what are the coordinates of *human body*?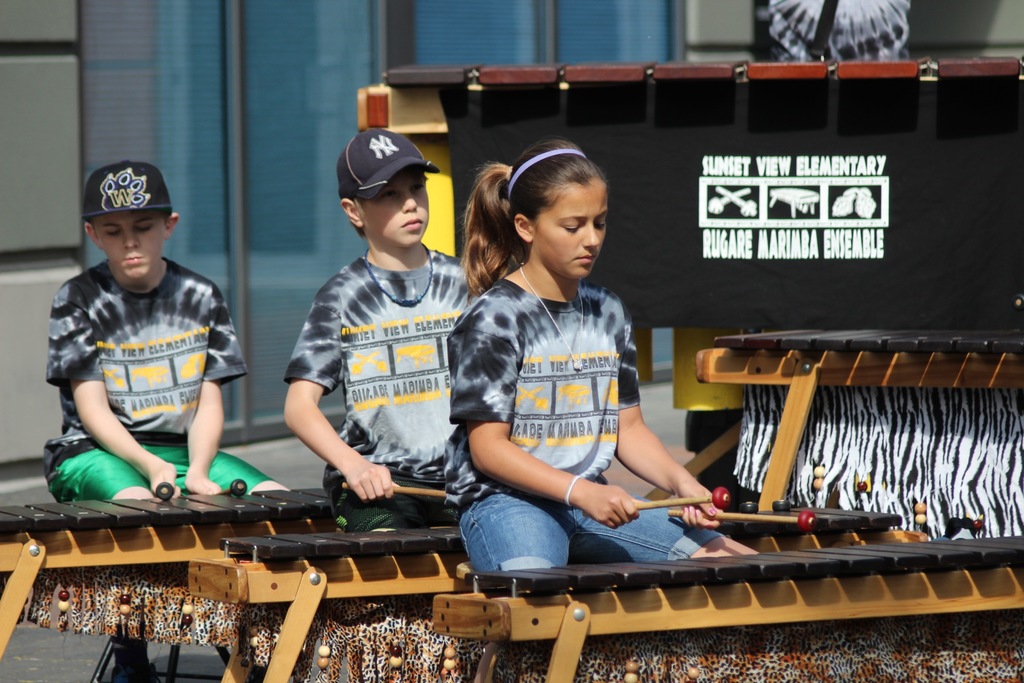
bbox(284, 239, 491, 534).
